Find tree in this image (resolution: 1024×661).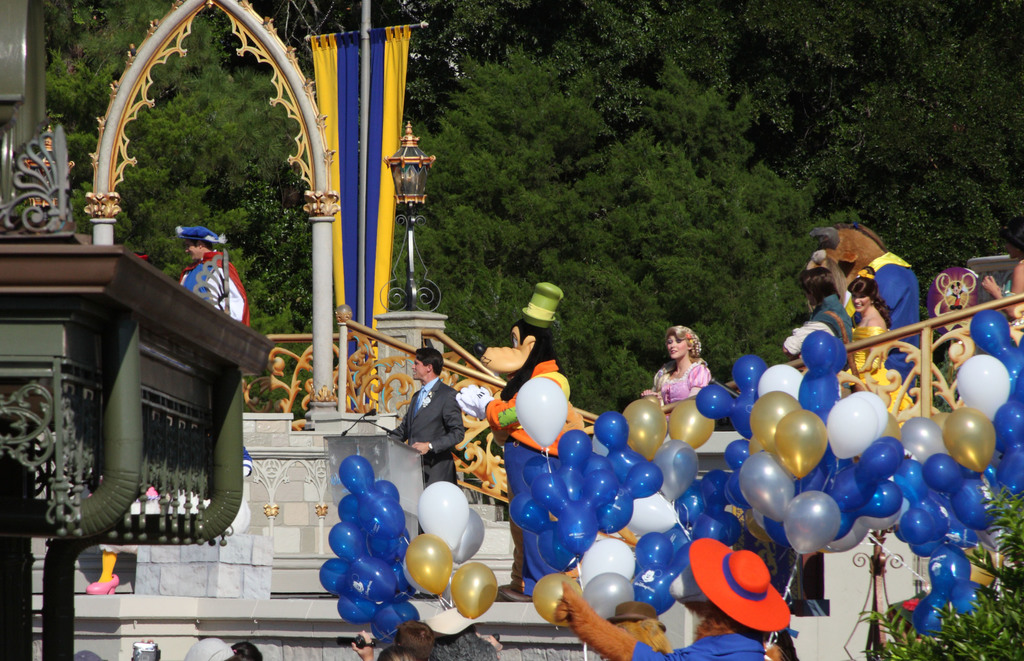
(left=44, top=0, right=306, bottom=412).
